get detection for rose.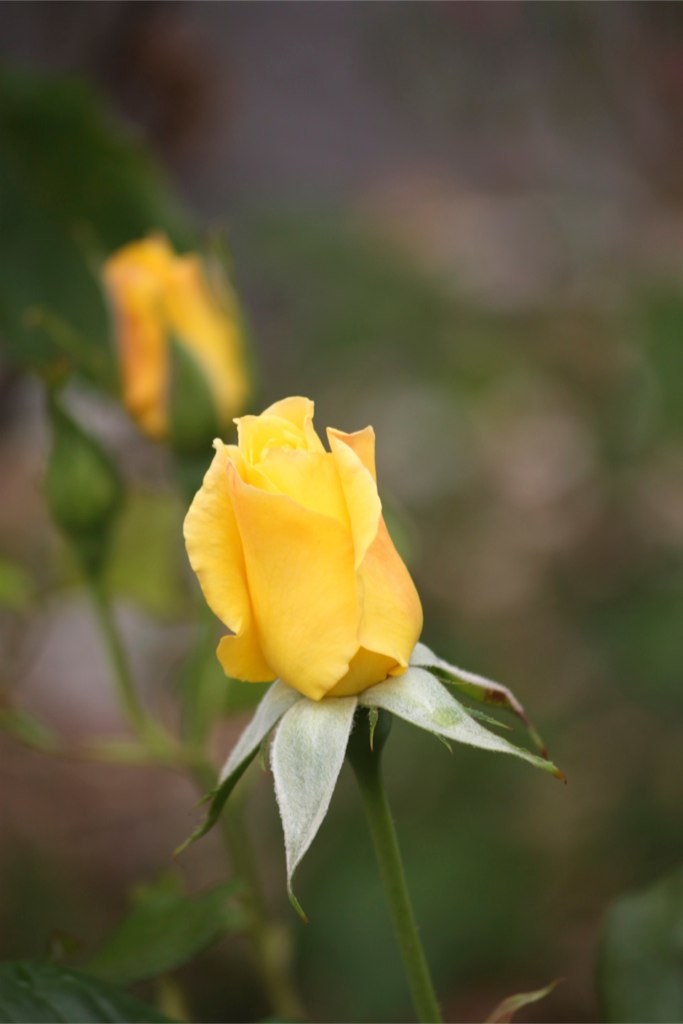
Detection: 98,229,256,446.
